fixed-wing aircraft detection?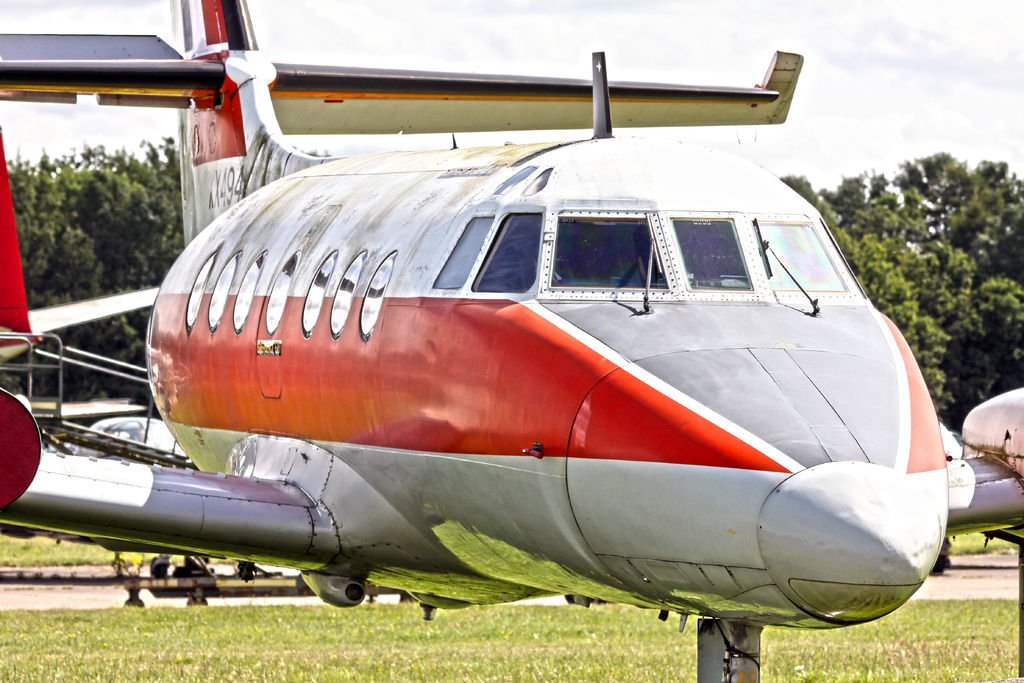
<region>0, 125, 163, 365</region>
